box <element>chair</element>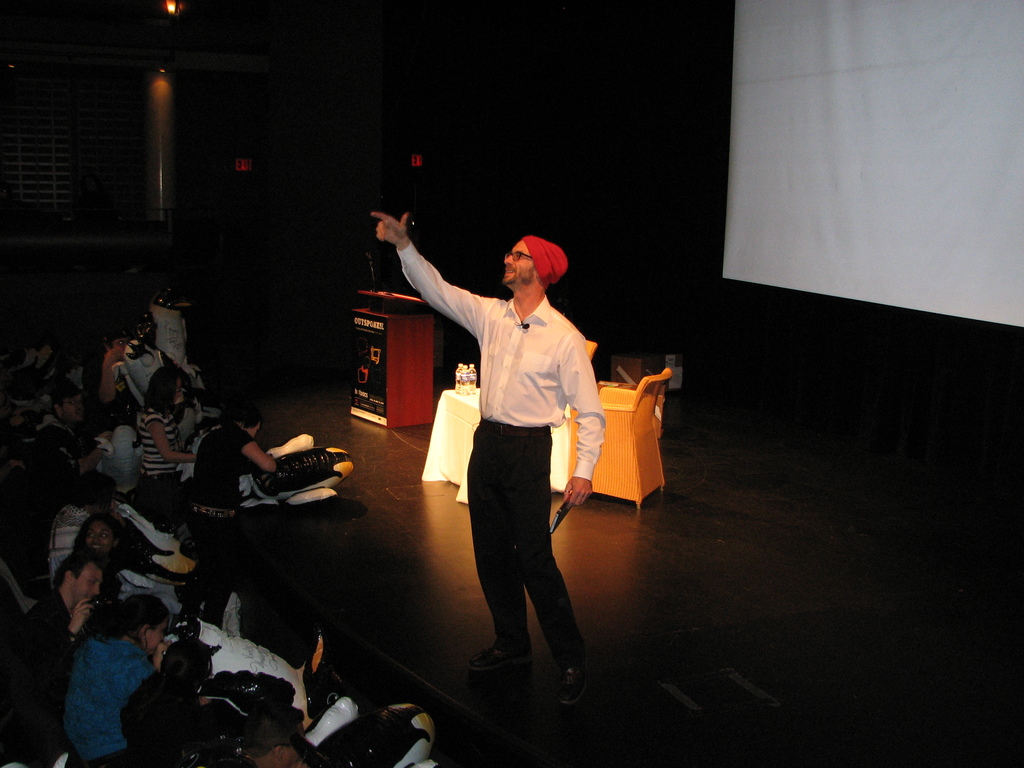
crop(565, 367, 671, 500)
